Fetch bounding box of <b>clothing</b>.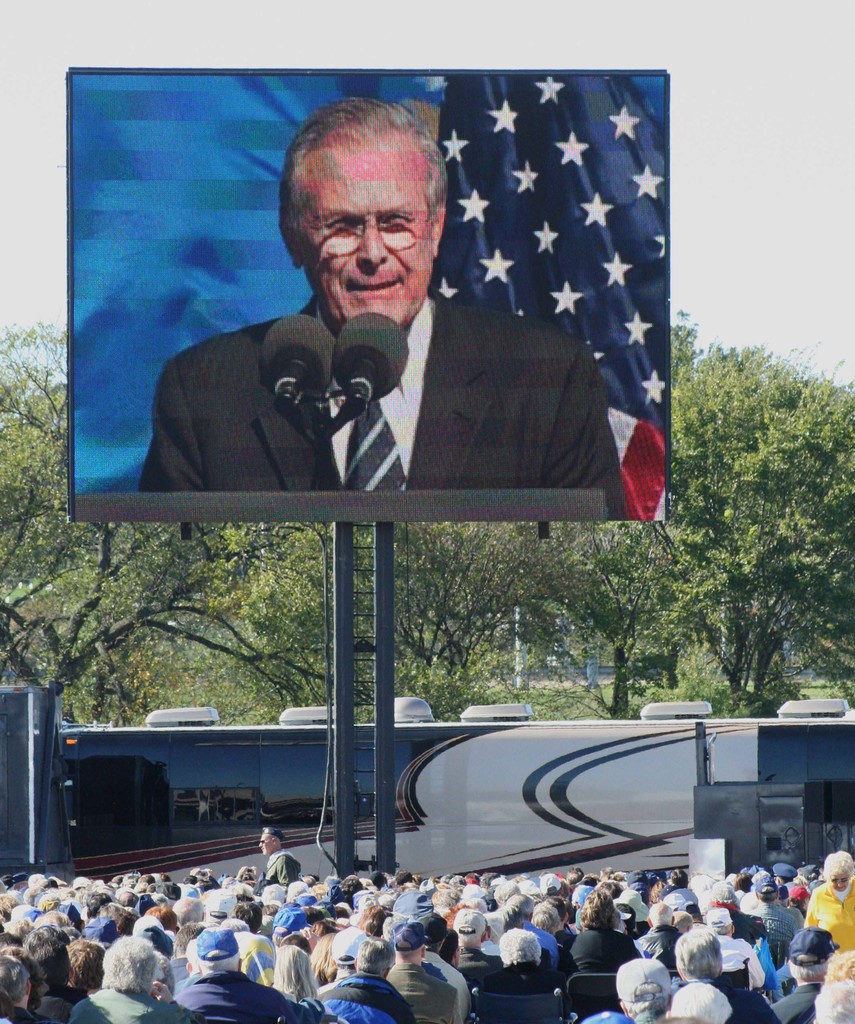
Bbox: crop(269, 855, 305, 895).
